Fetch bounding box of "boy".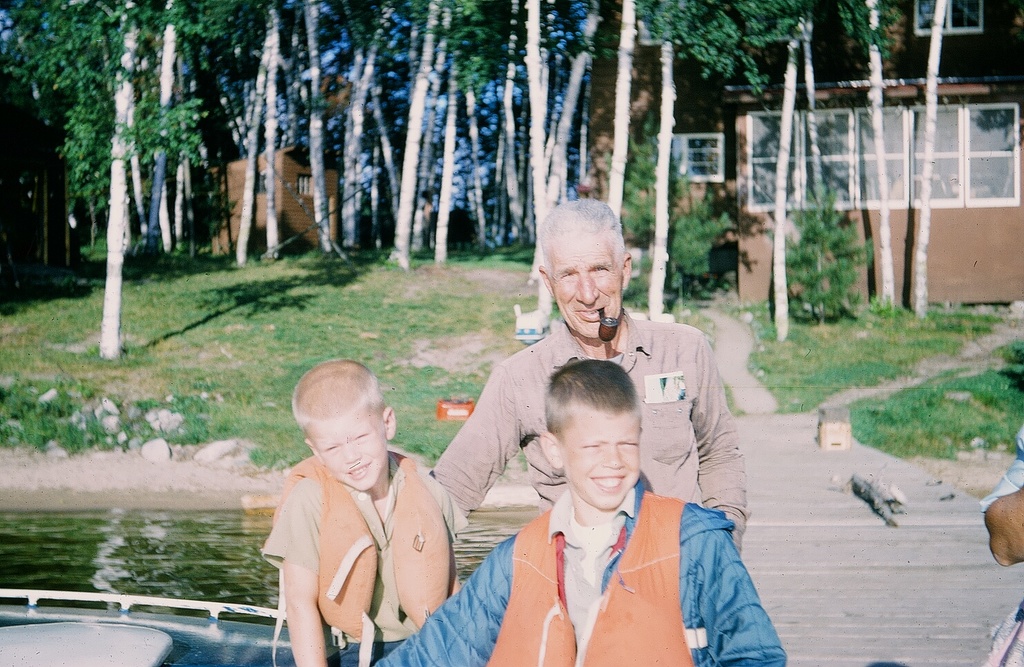
Bbox: {"x1": 247, "y1": 340, "x2": 480, "y2": 648}.
